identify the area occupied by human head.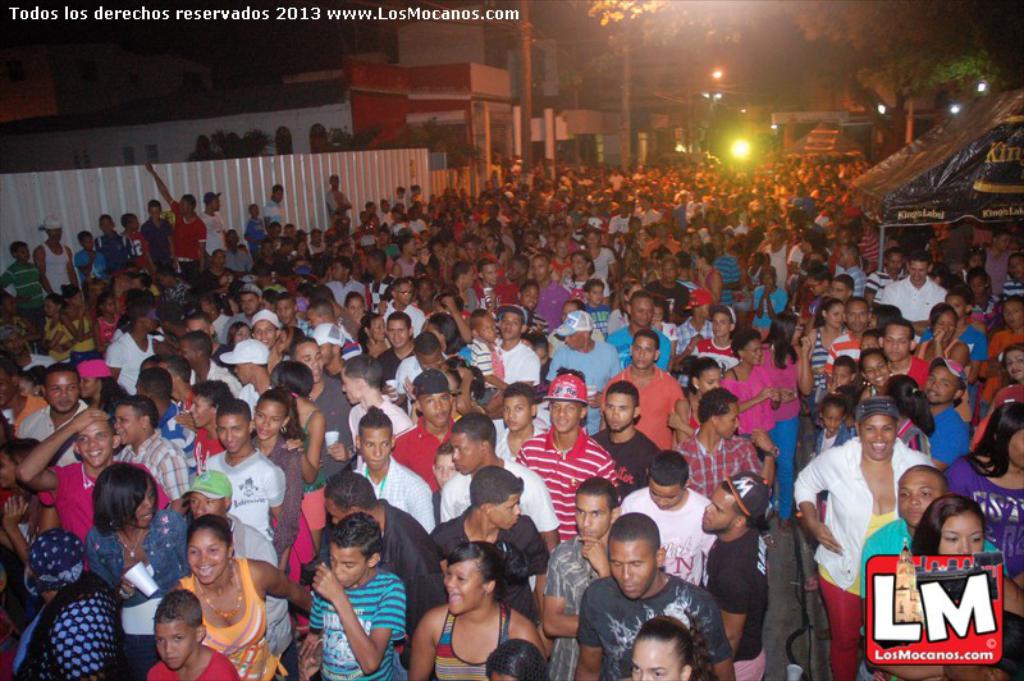
Area: [931, 303, 957, 347].
